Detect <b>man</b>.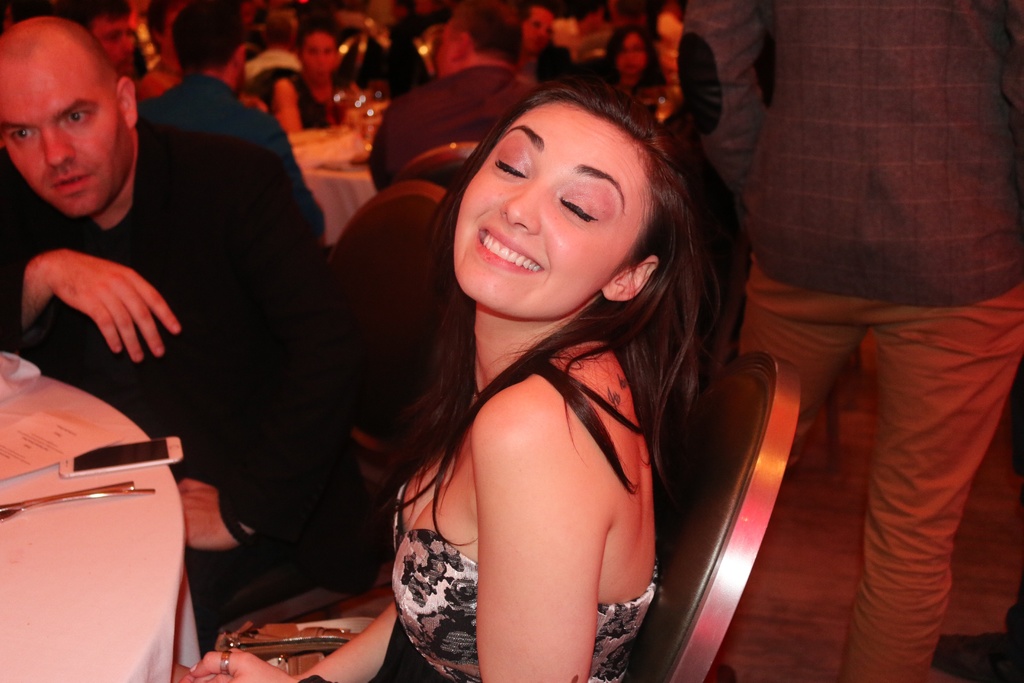
Detected at (678,0,1023,682).
